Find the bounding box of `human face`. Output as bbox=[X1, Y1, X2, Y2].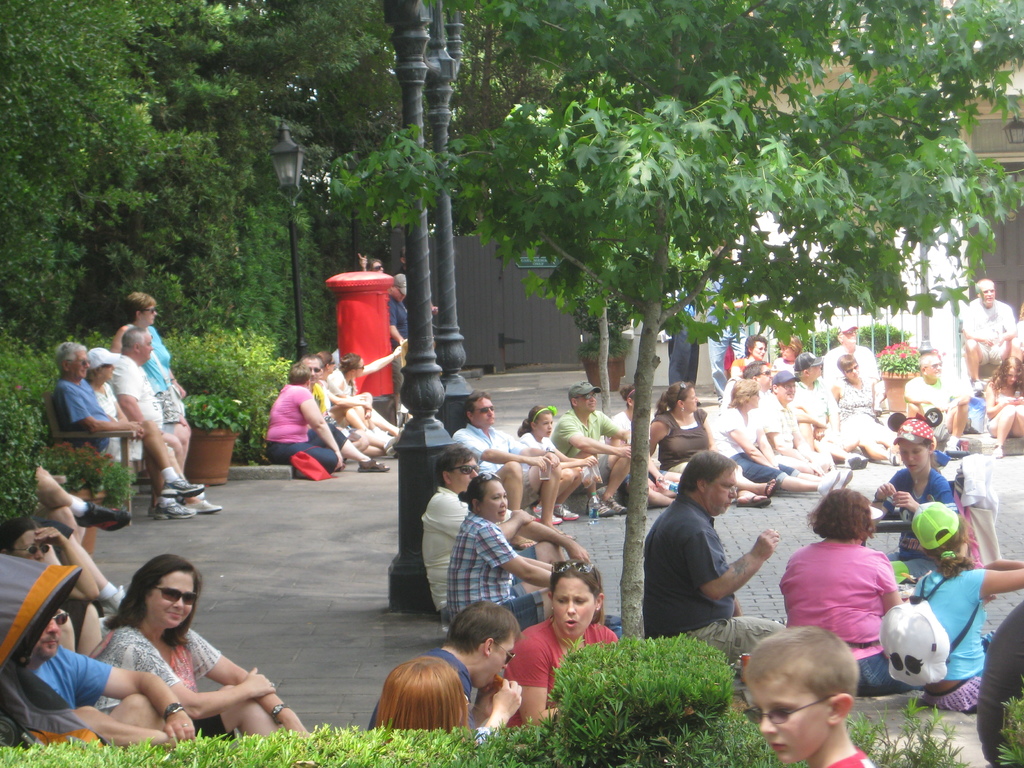
bbox=[477, 399, 497, 426].
